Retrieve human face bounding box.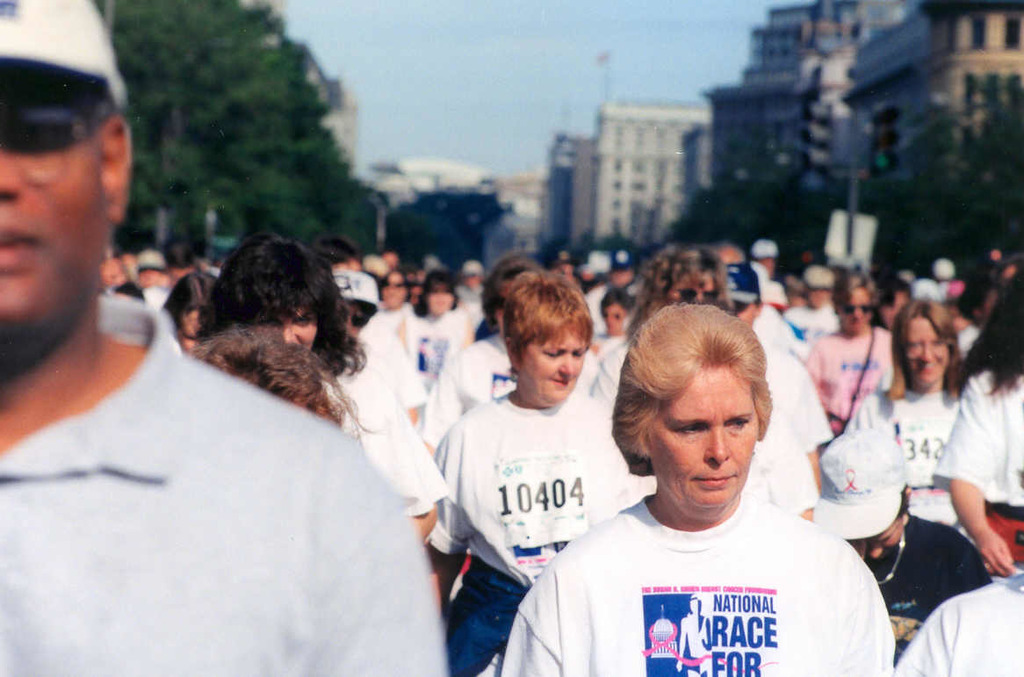
Bounding box: 273:309:318:349.
